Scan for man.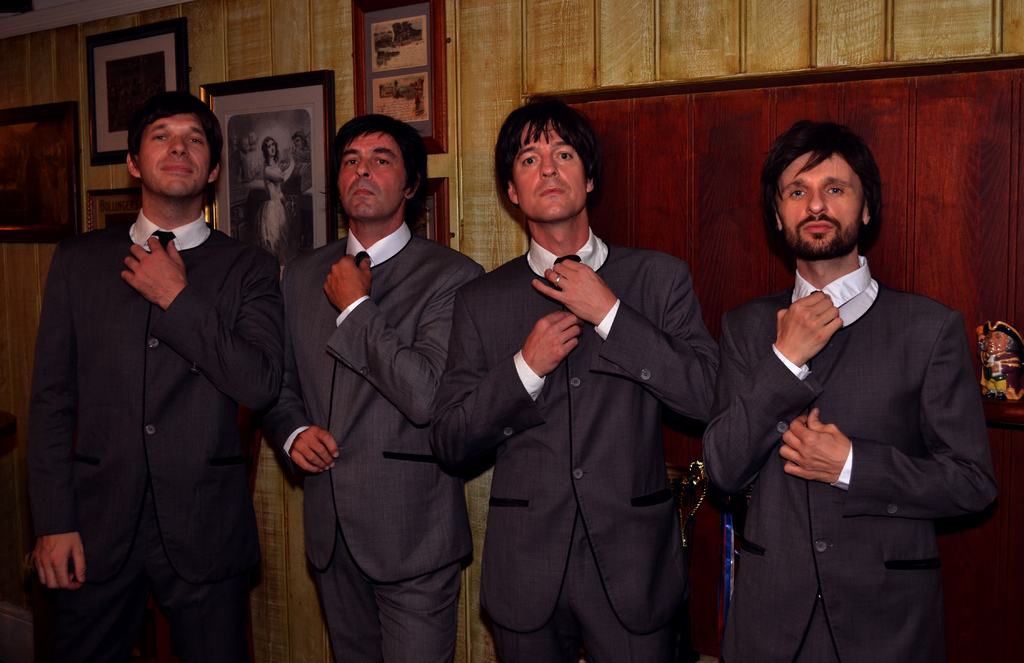
Scan result: [left=700, top=121, right=995, bottom=662].
